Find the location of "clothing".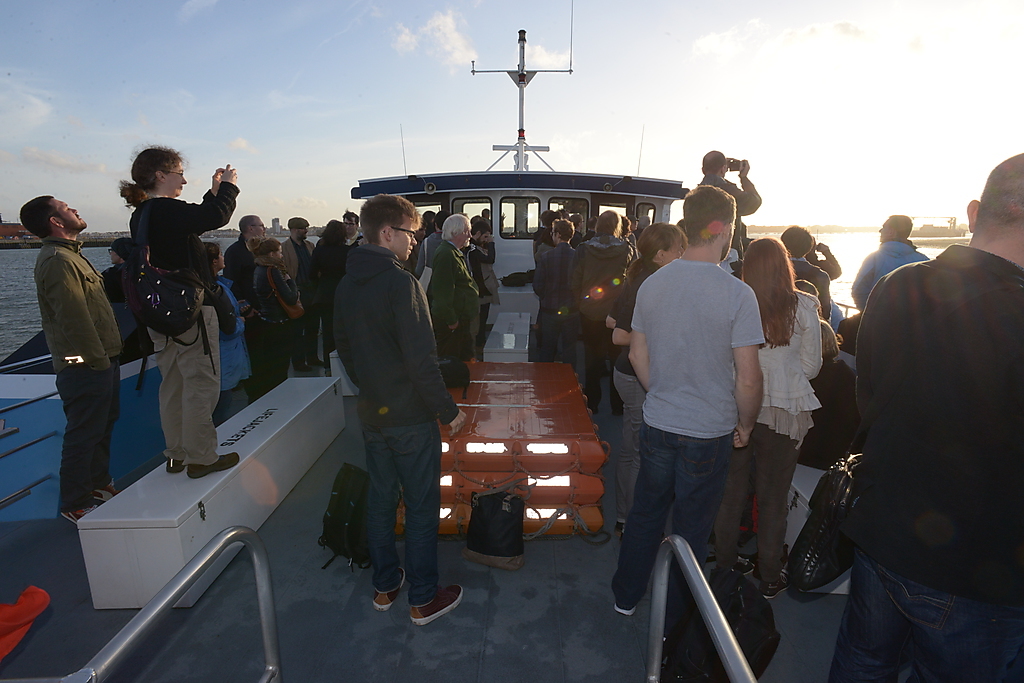
Location: 569:239:636:316.
